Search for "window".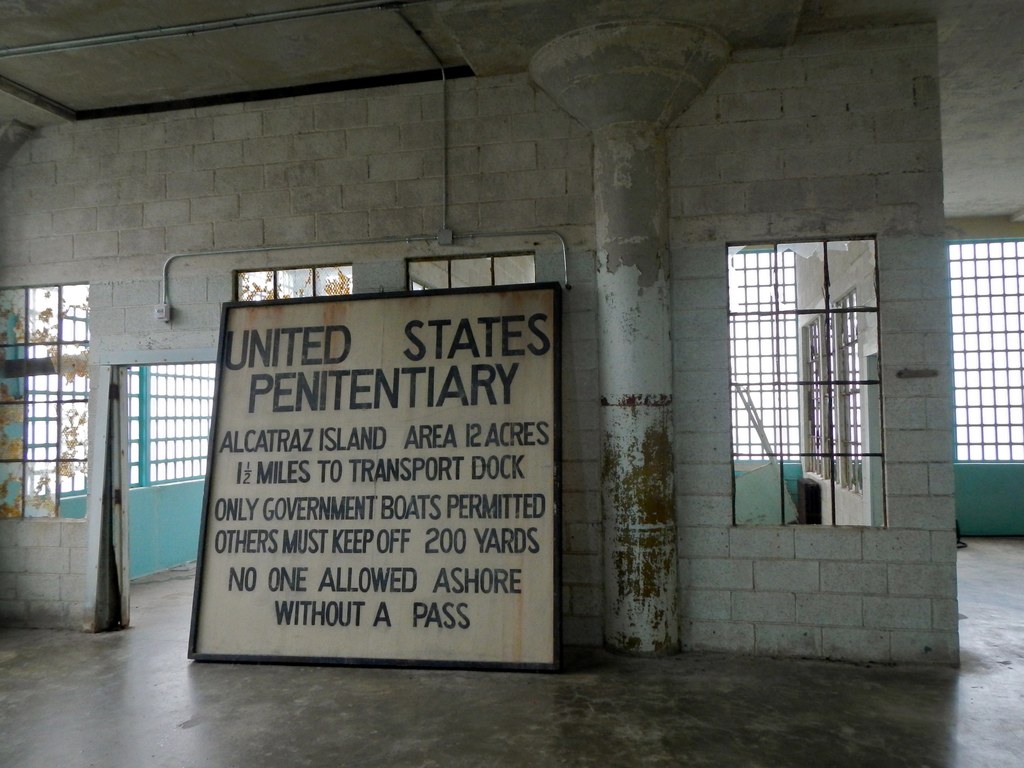
Found at crop(0, 278, 91, 525).
